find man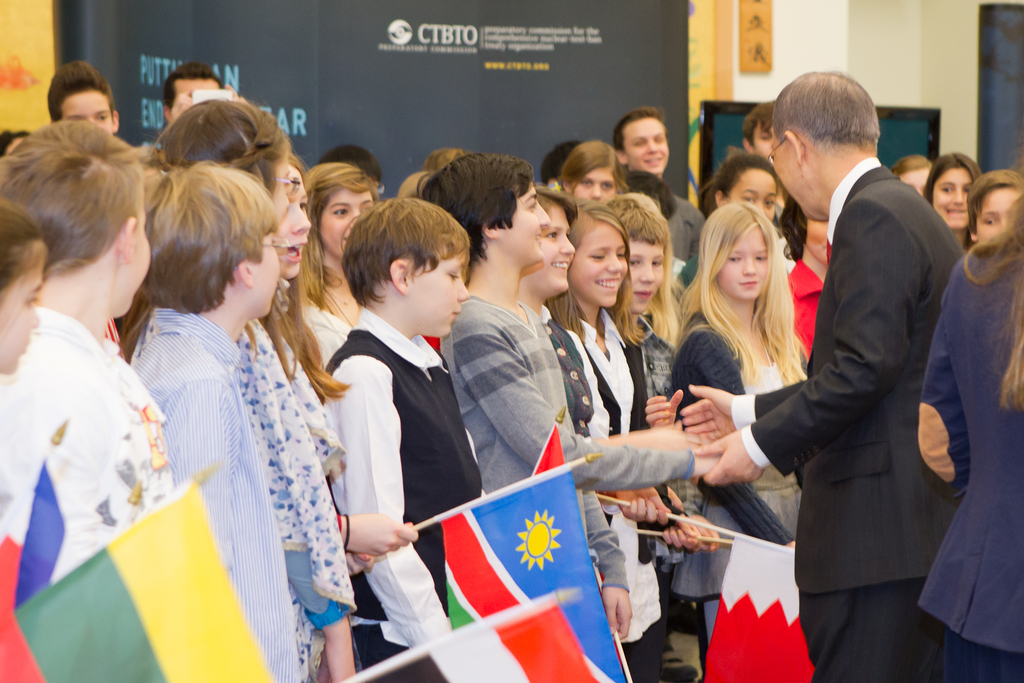
[307,198,492,682]
